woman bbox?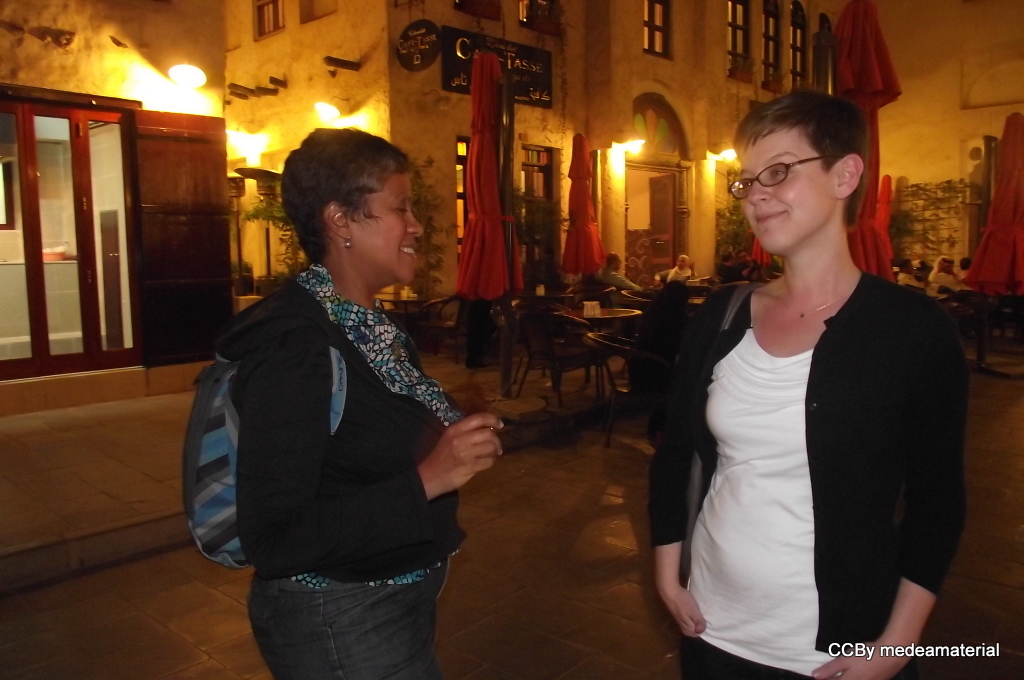
locate(195, 110, 493, 679)
